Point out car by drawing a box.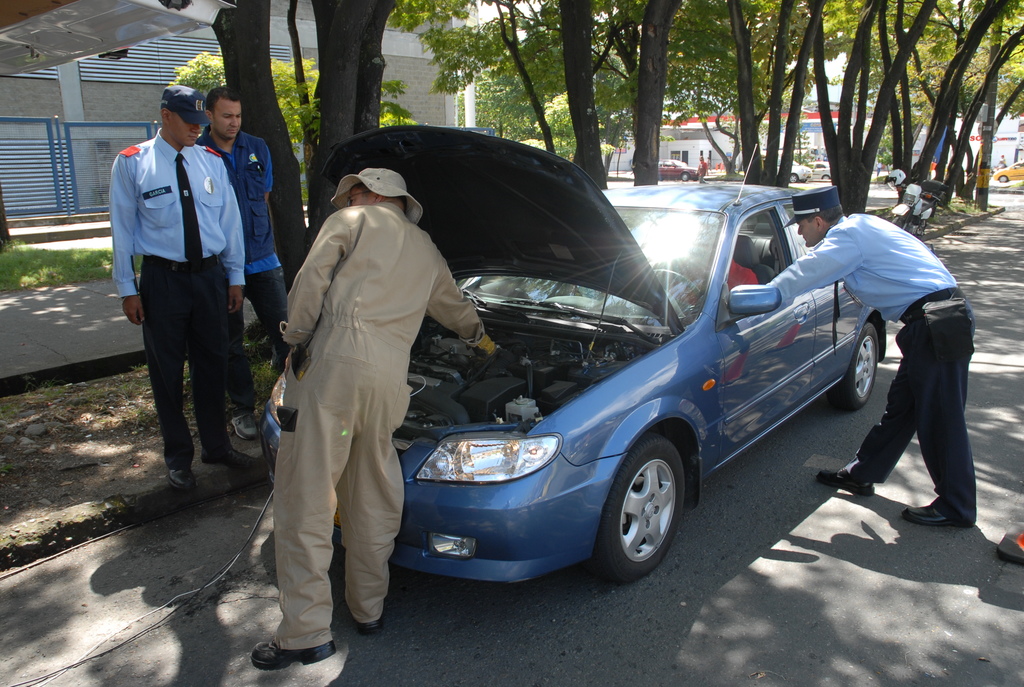
765,157,811,182.
